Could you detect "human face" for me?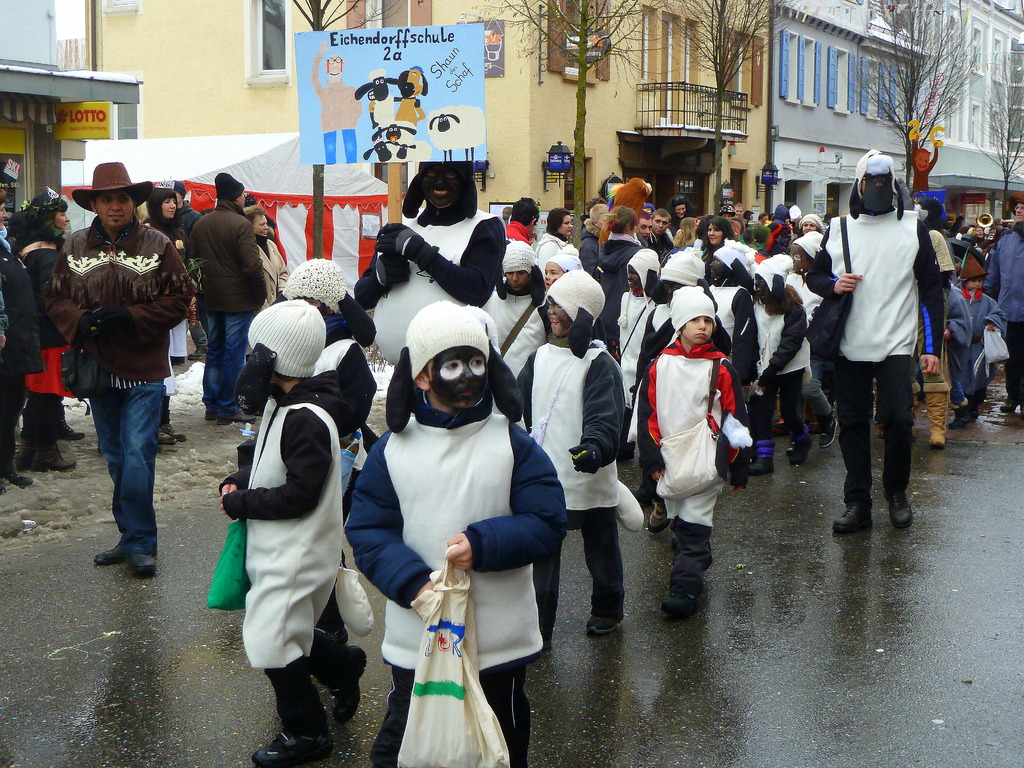
Detection result: {"x1": 429, "y1": 346, "x2": 470, "y2": 408}.
